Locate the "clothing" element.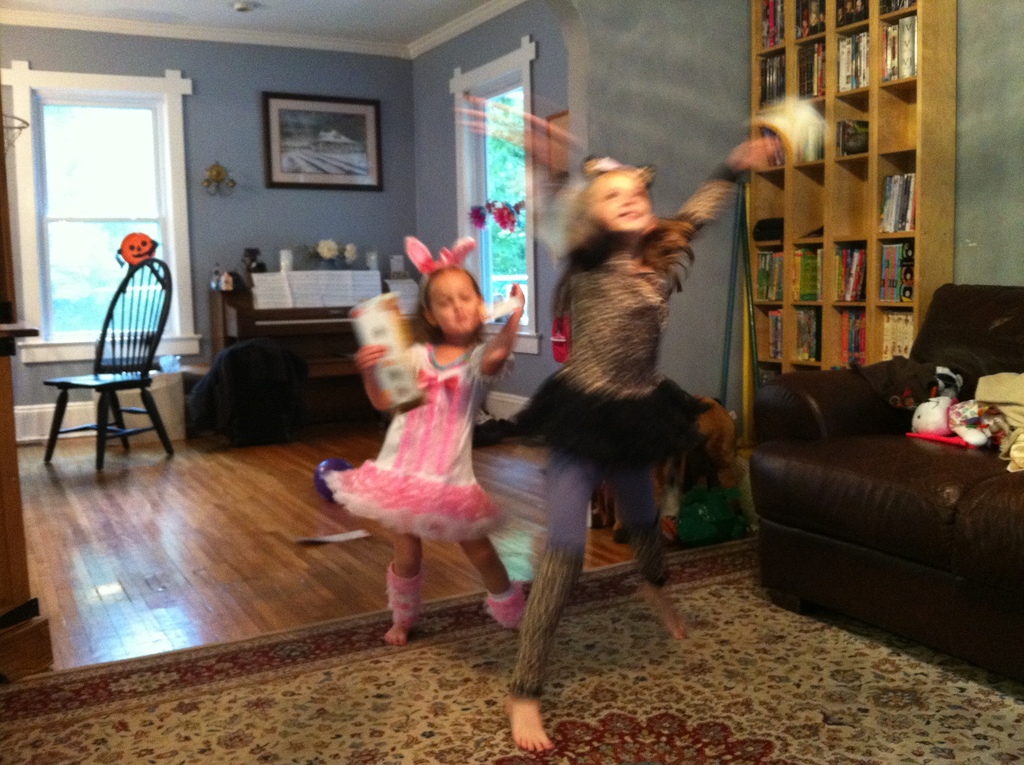
Element bbox: rect(500, 159, 751, 697).
